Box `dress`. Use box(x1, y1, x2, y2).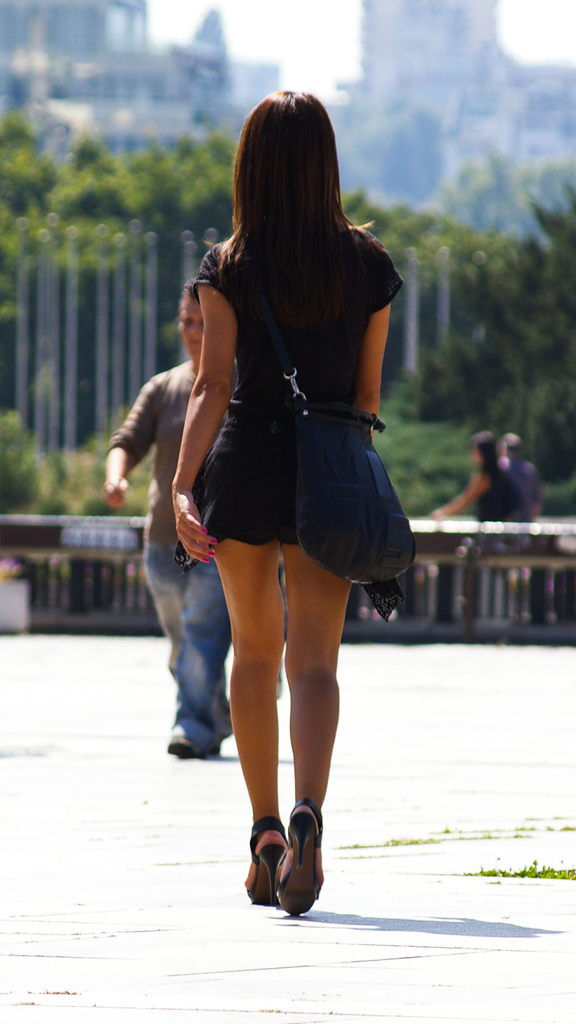
box(196, 221, 403, 625).
